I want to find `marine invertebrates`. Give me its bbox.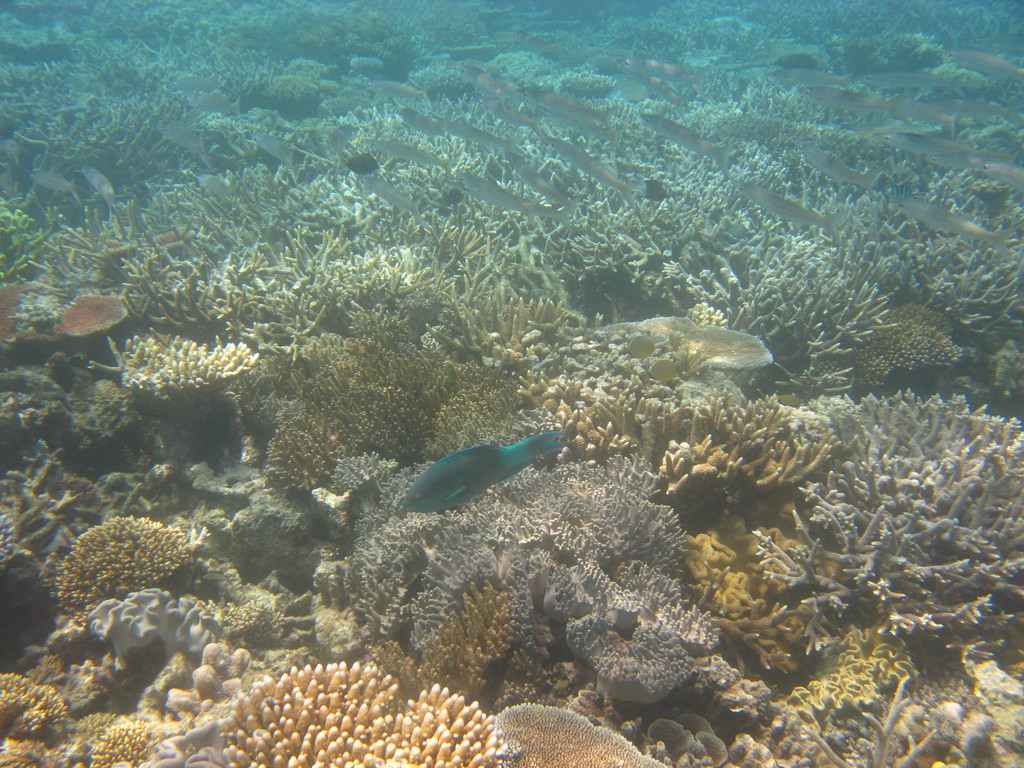
BBox(106, 307, 293, 415).
